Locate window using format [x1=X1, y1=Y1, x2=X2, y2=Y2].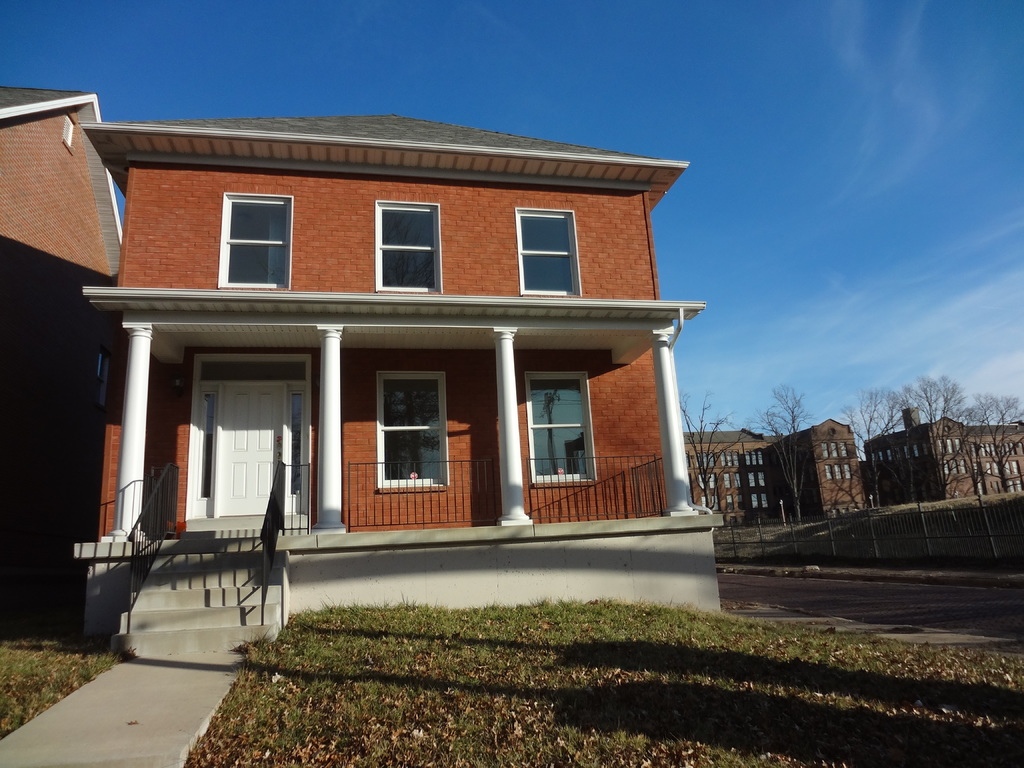
[x1=529, y1=375, x2=596, y2=482].
